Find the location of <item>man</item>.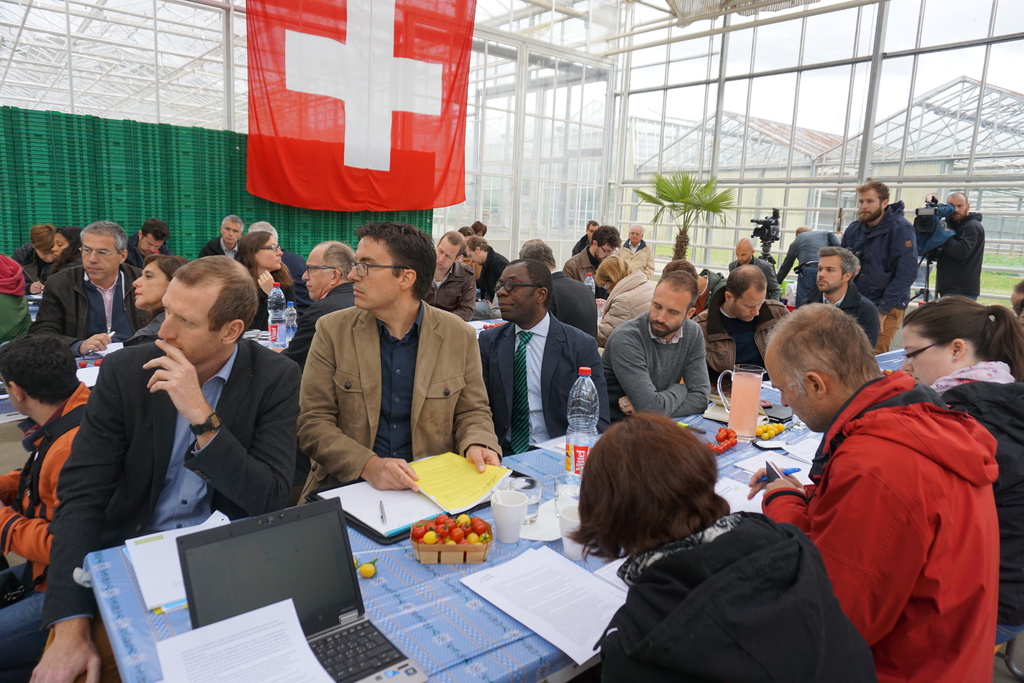
Location: detection(688, 260, 785, 384).
